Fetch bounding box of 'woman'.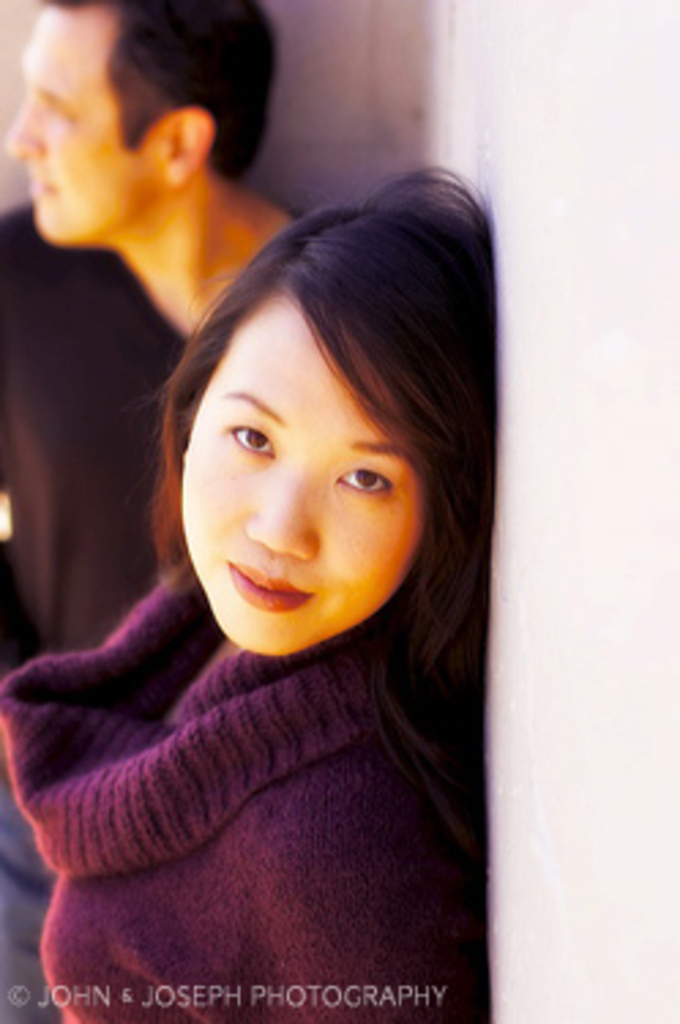
Bbox: crop(8, 139, 533, 1005).
